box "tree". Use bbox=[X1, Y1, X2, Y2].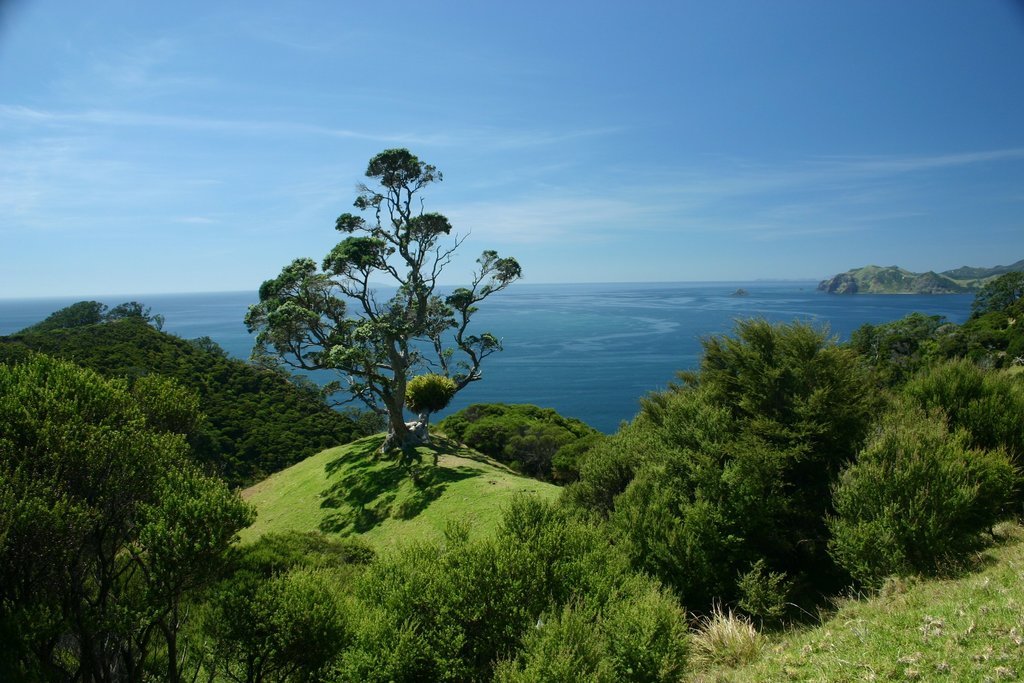
bbox=[252, 143, 516, 468].
